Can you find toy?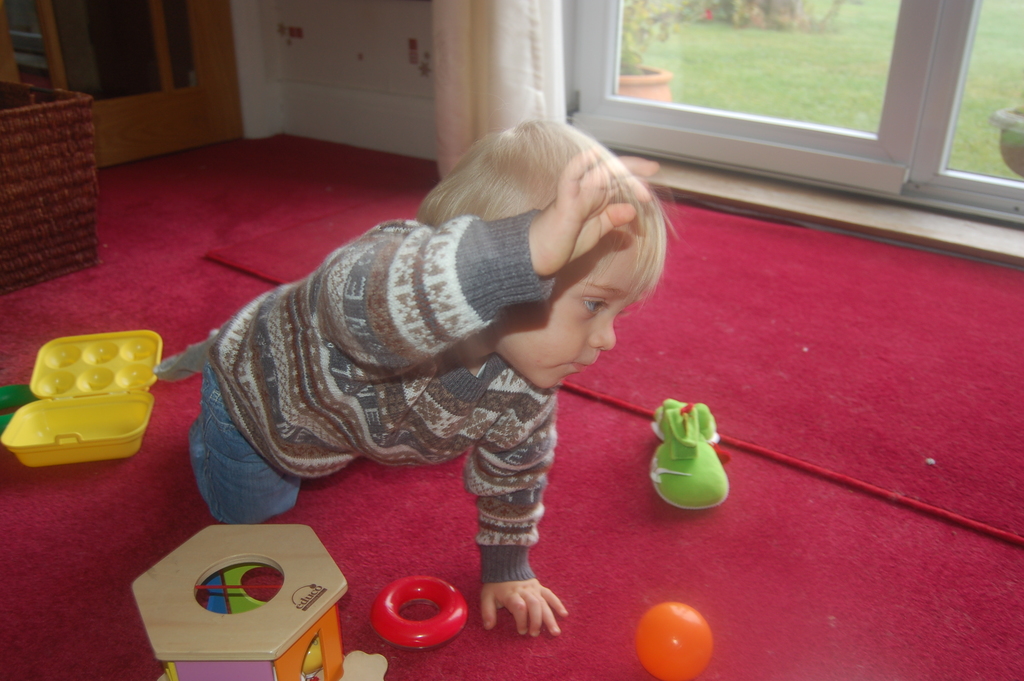
Yes, bounding box: [636, 600, 714, 680].
